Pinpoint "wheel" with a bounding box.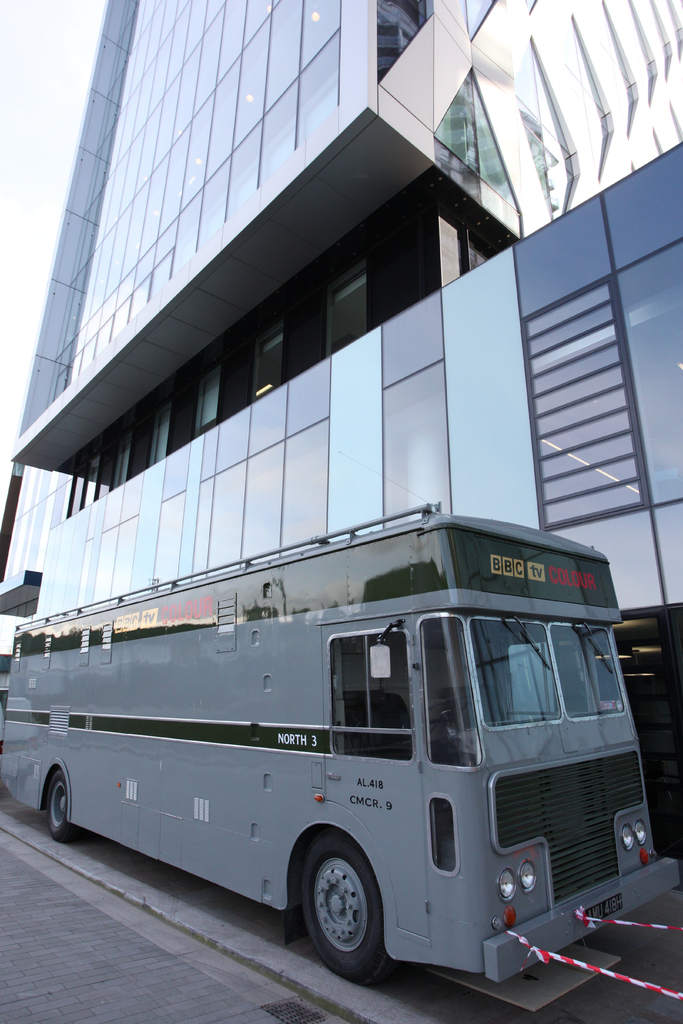
x1=47, y1=773, x2=73, y2=845.
